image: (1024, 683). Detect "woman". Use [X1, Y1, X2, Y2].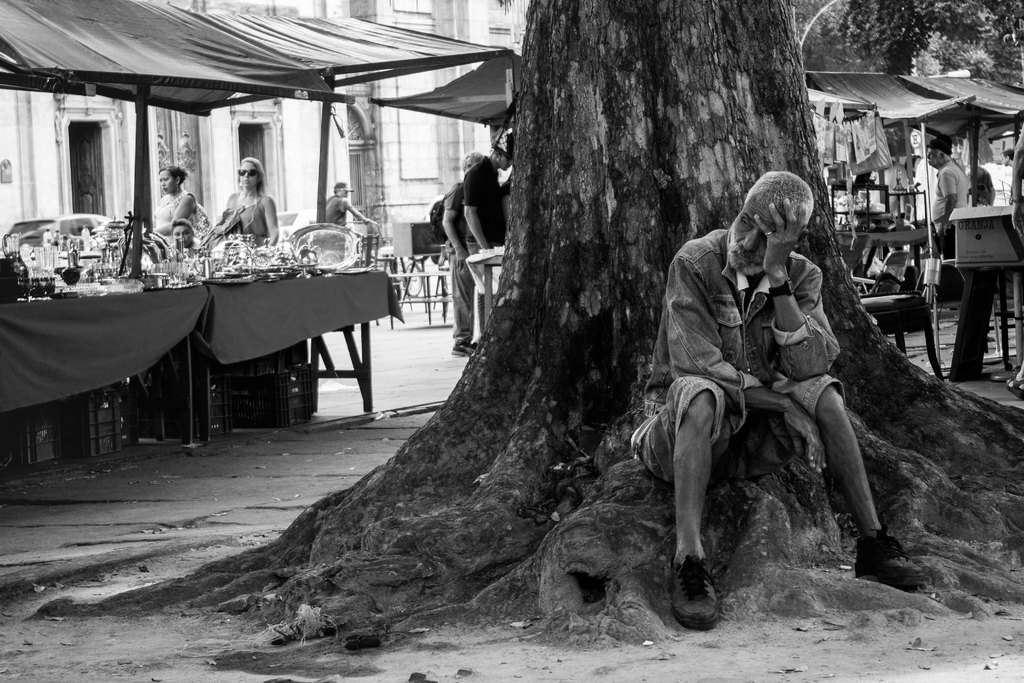
[150, 158, 198, 237].
